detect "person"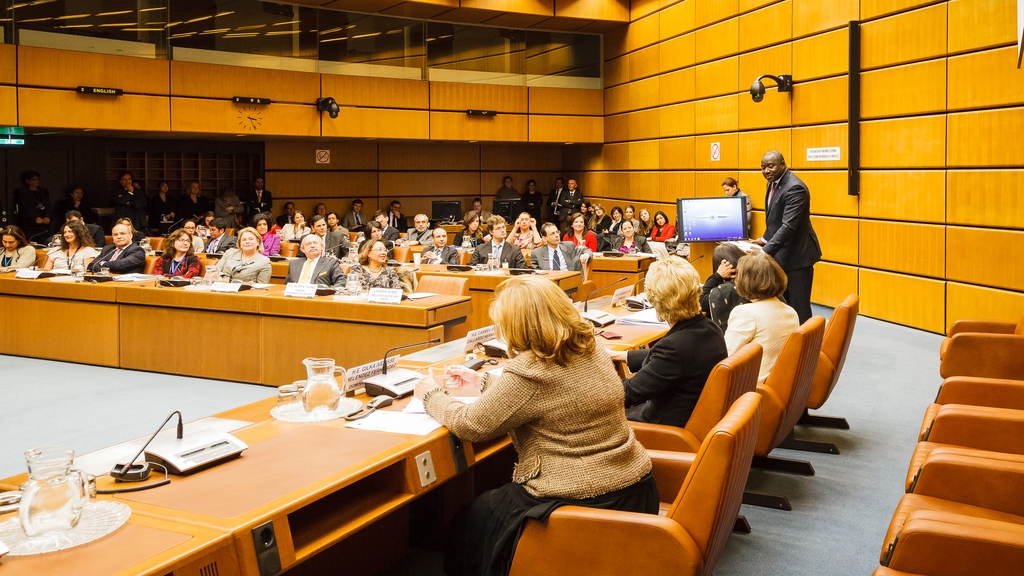
select_region(147, 179, 177, 227)
